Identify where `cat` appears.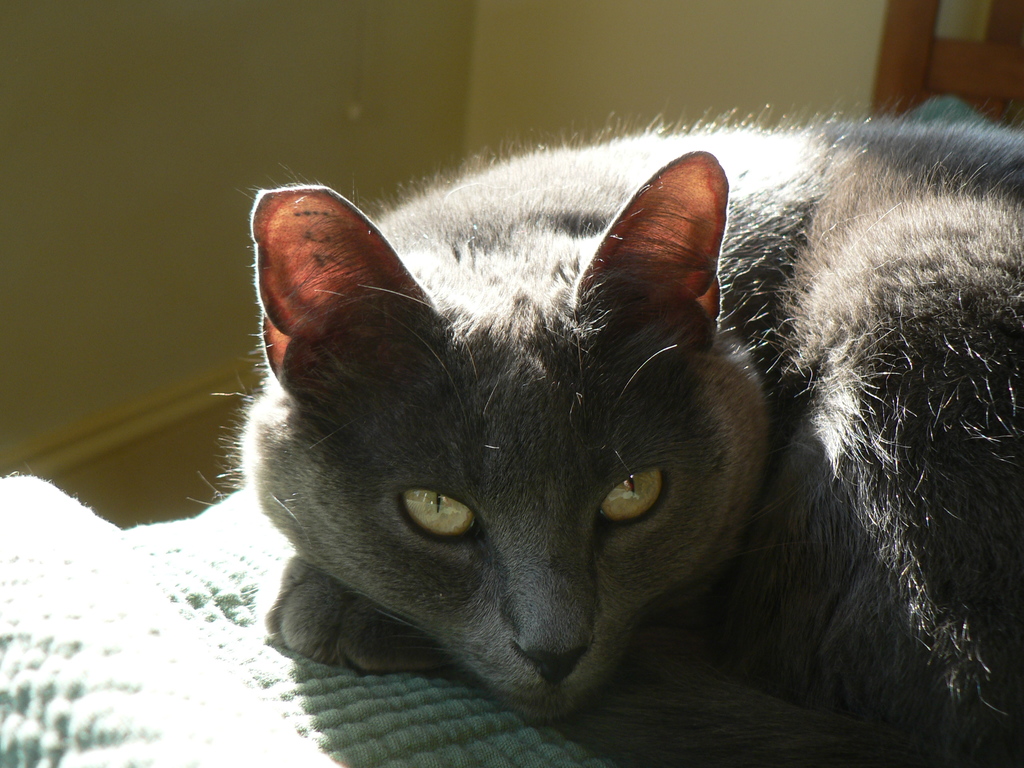
Appears at 186 98 1023 767.
